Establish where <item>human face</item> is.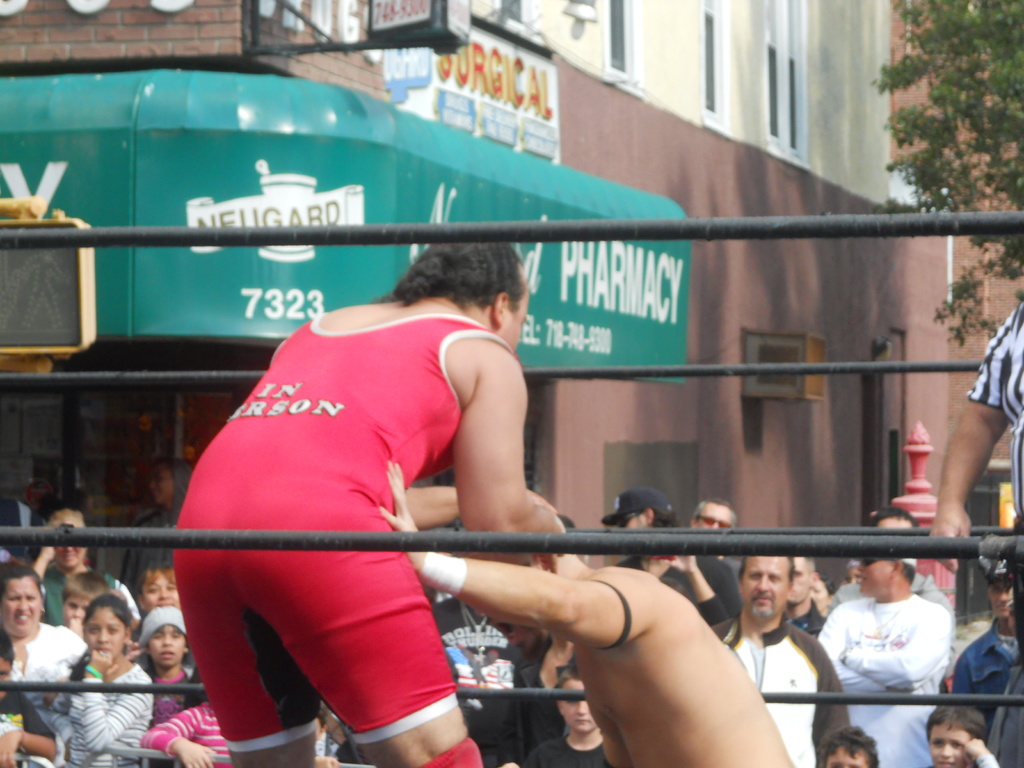
Established at 147/579/179/609.
